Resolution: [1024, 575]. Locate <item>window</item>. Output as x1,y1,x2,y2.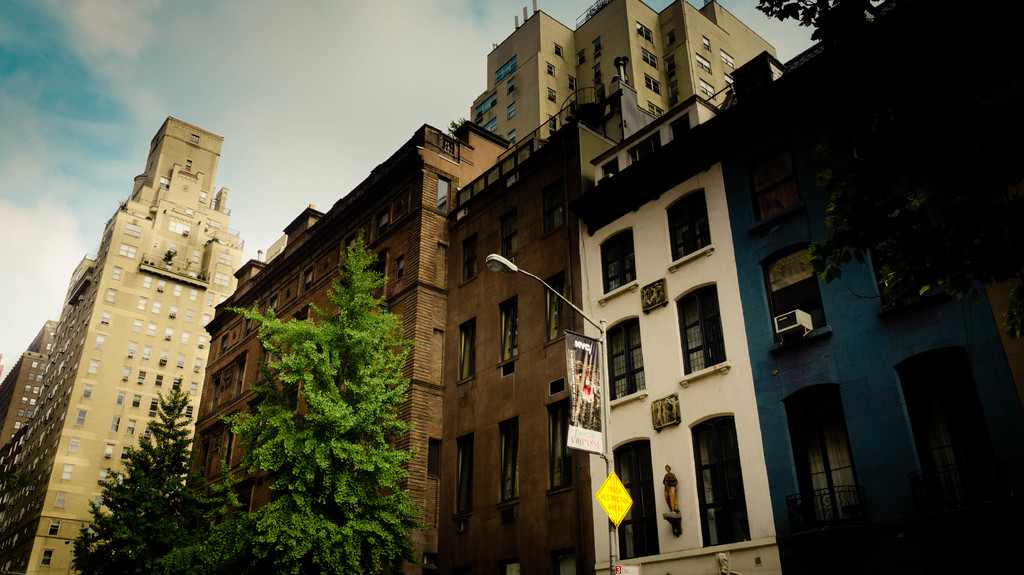
705,36,710,58.
